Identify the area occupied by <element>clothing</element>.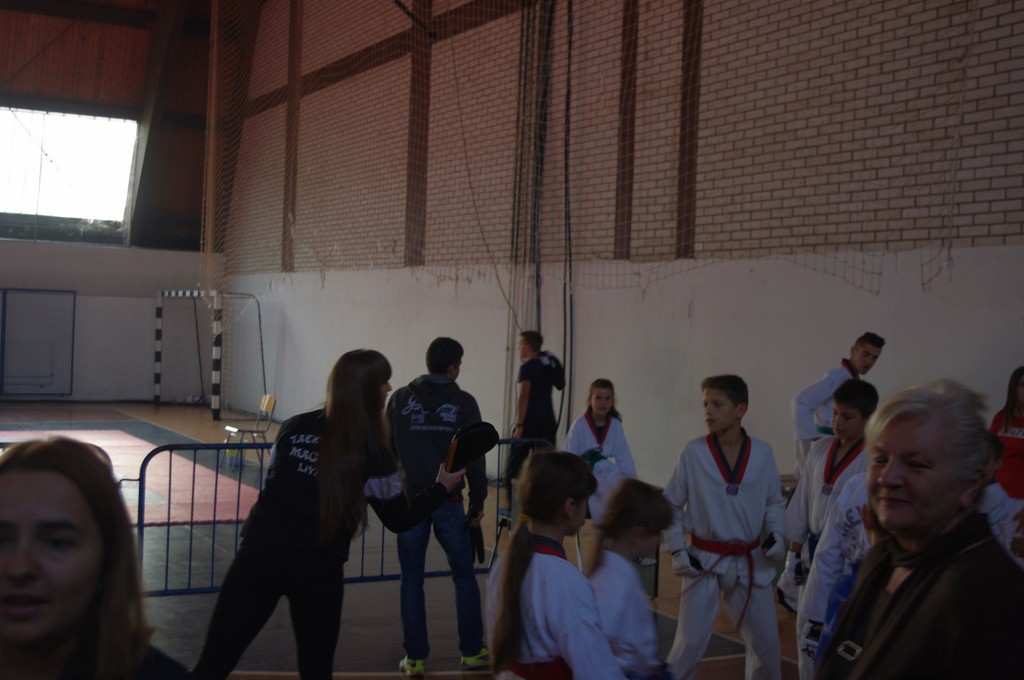
Area: x1=980, y1=483, x2=1009, y2=535.
